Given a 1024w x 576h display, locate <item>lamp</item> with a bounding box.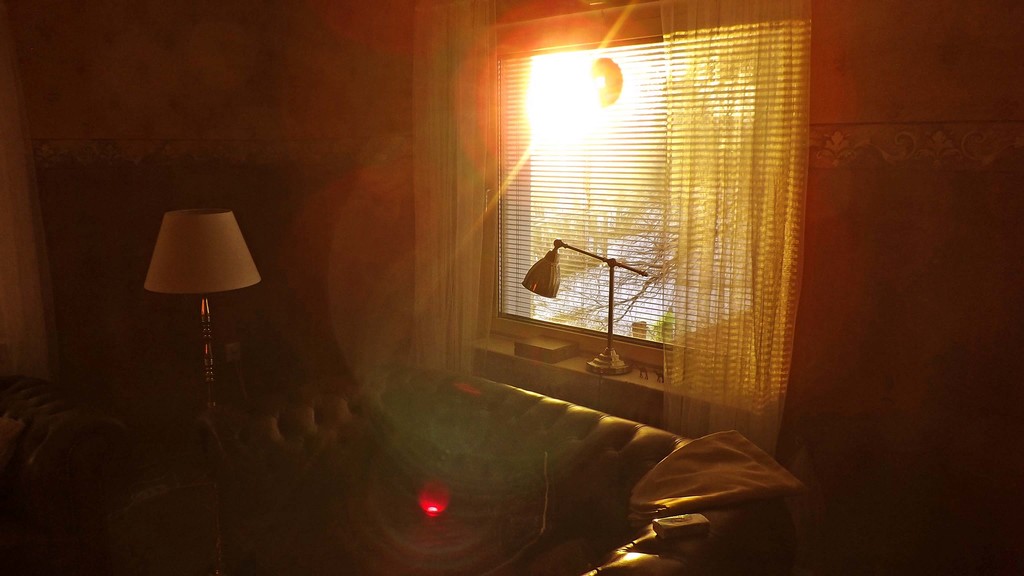
Located: l=141, t=201, r=252, b=422.
